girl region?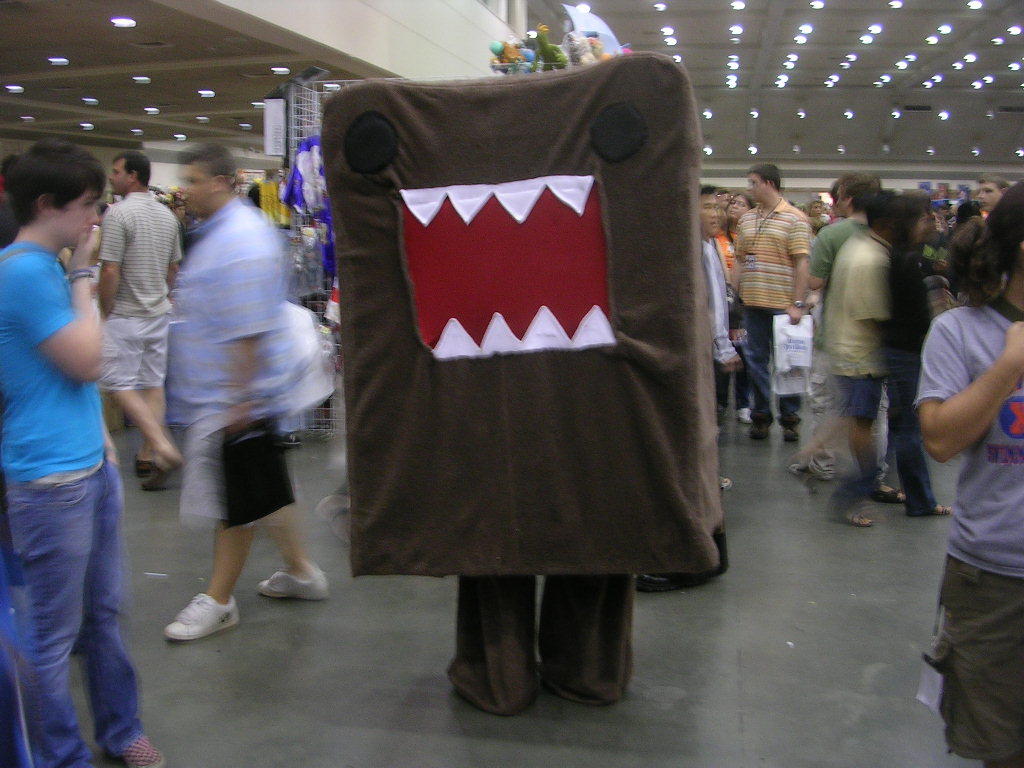
pyautogui.locateOnScreen(909, 179, 1023, 767)
